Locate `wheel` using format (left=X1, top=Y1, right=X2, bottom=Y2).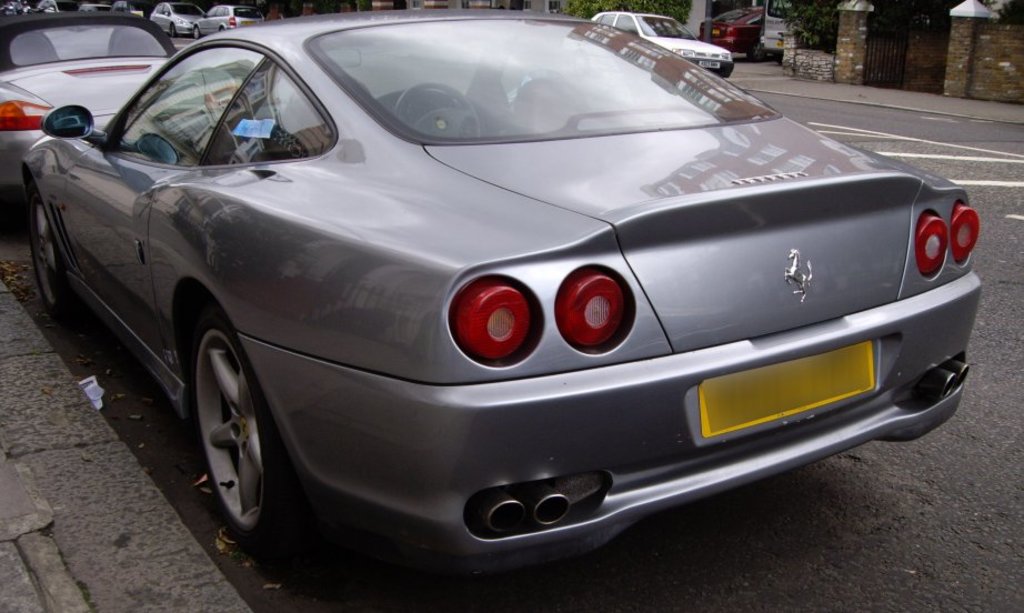
(left=170, top=22, right=178, bottom=38).
